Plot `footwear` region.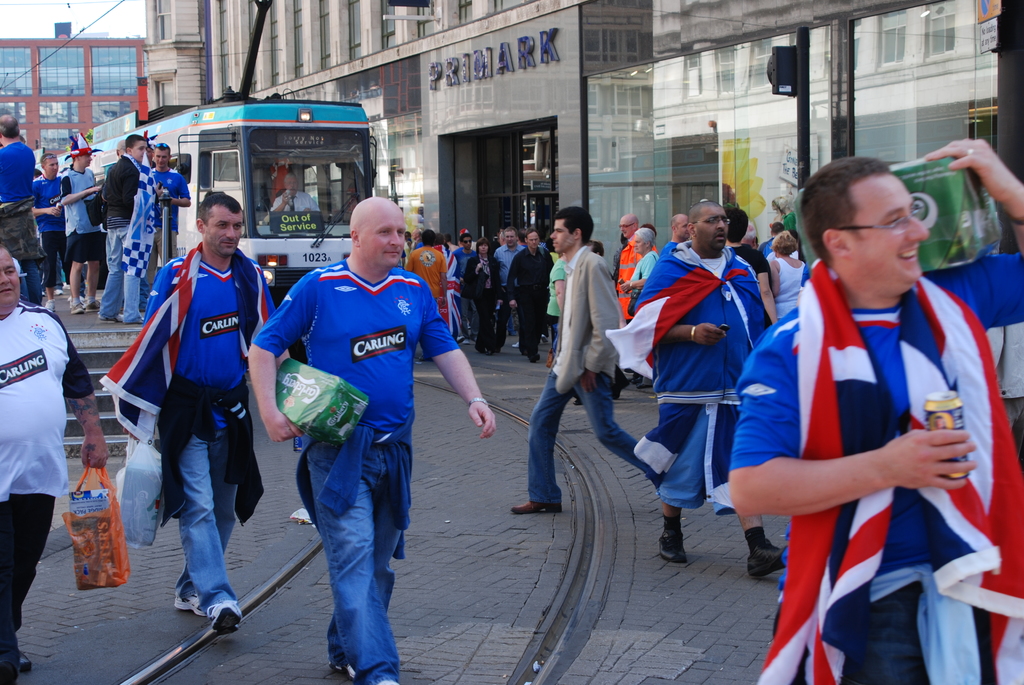
Plotted at rect(627, 372, 638, 381).
